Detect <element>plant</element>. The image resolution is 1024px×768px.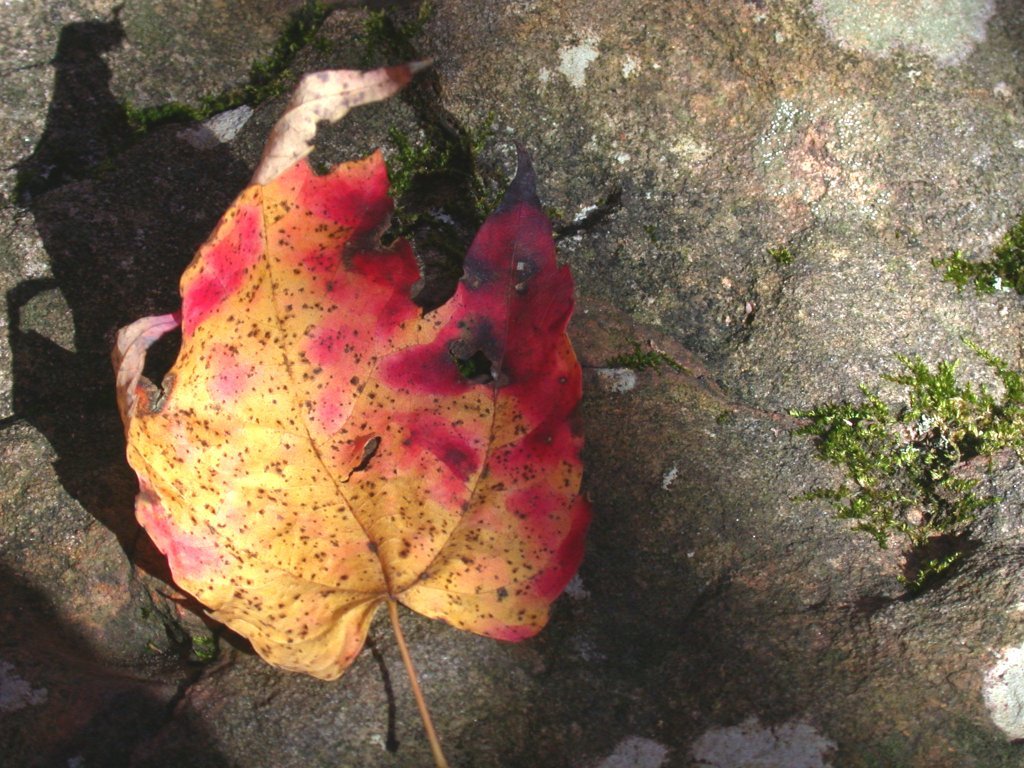
776,344,1023,582.
